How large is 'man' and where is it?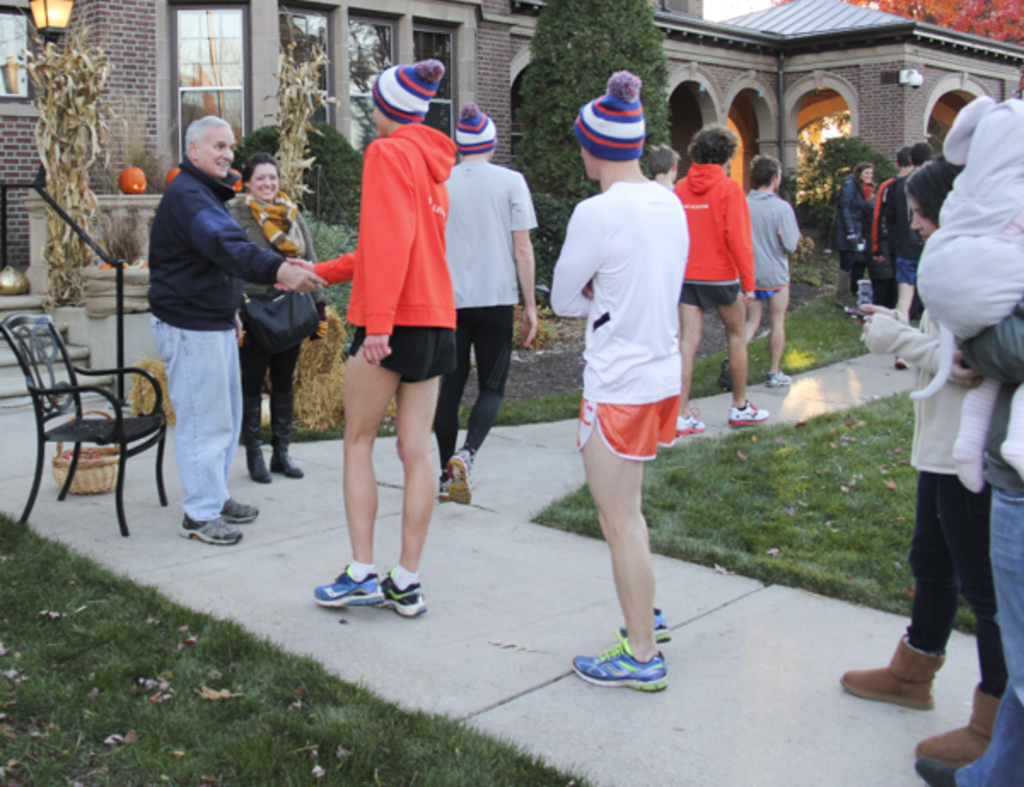
Bounding box: [664,126,765,435].
